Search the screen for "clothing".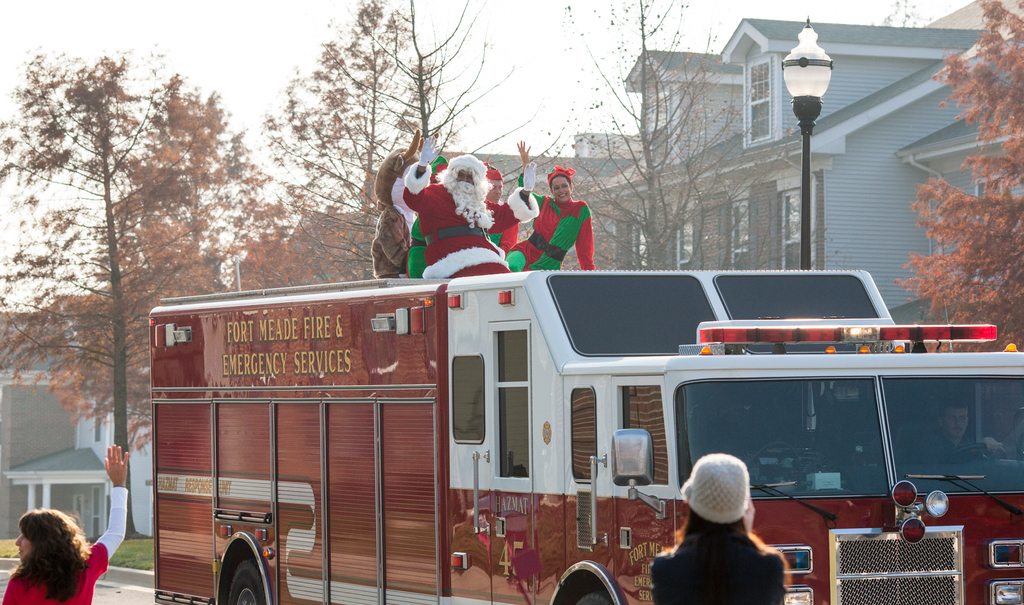
Found at [left=634, top=543, right=792, bottom=604].
